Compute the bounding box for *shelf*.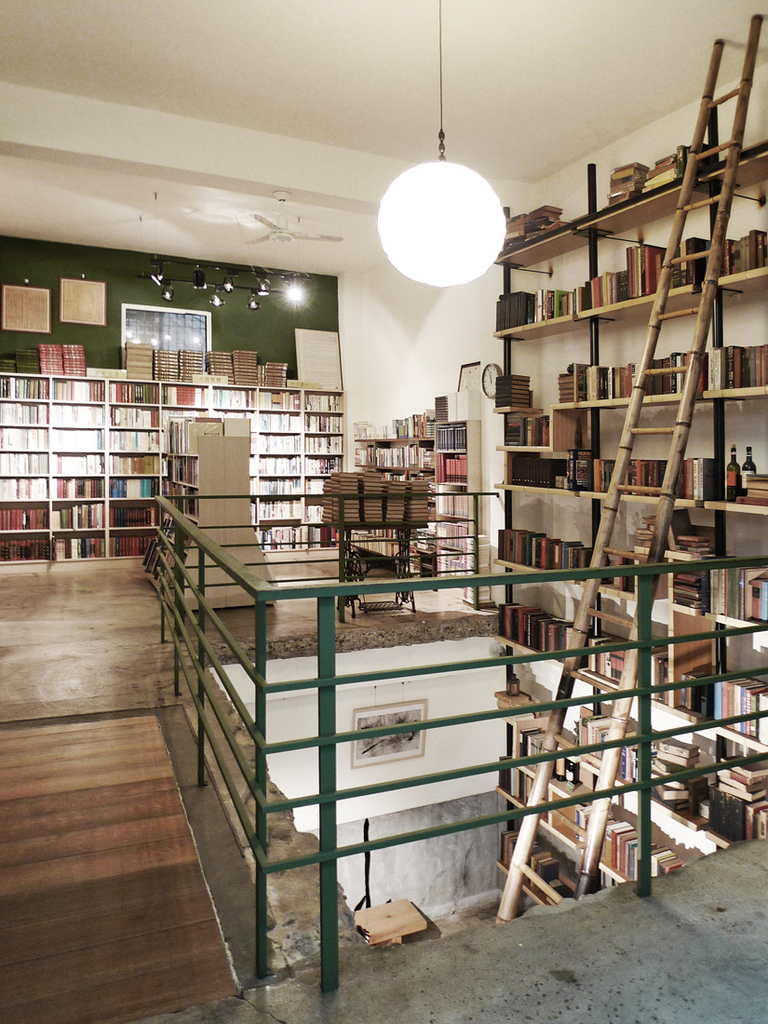
rect(0, 366, 344, 563).
